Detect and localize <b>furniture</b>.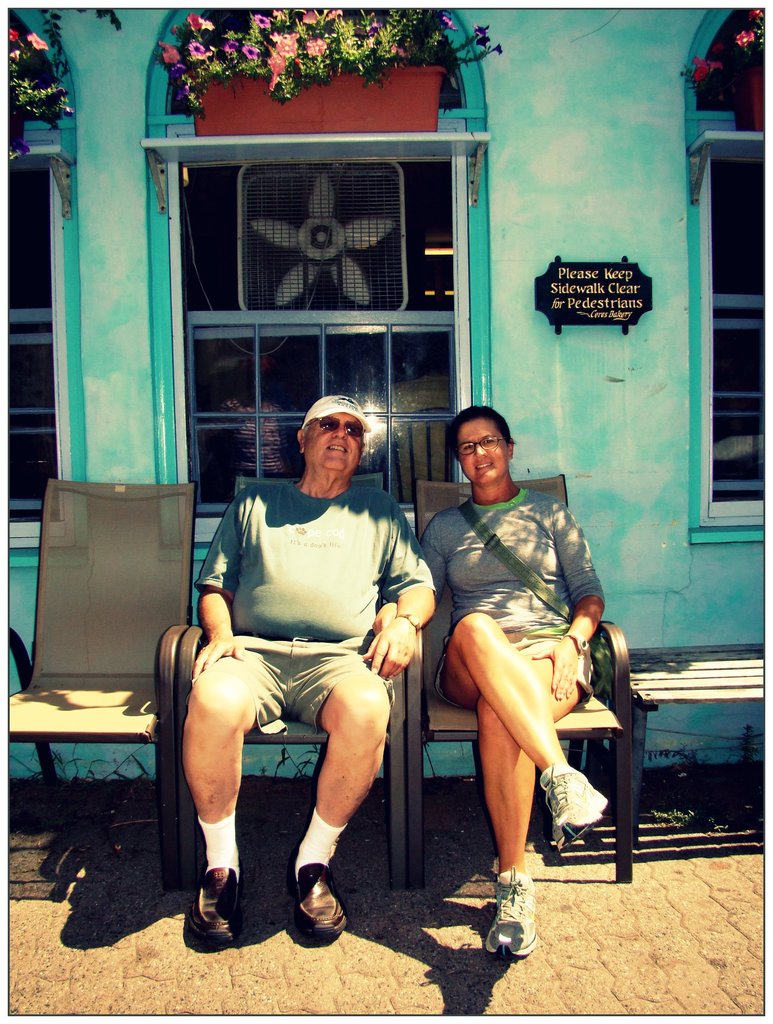
Localized at select_region(179, 468, 407, 890).
